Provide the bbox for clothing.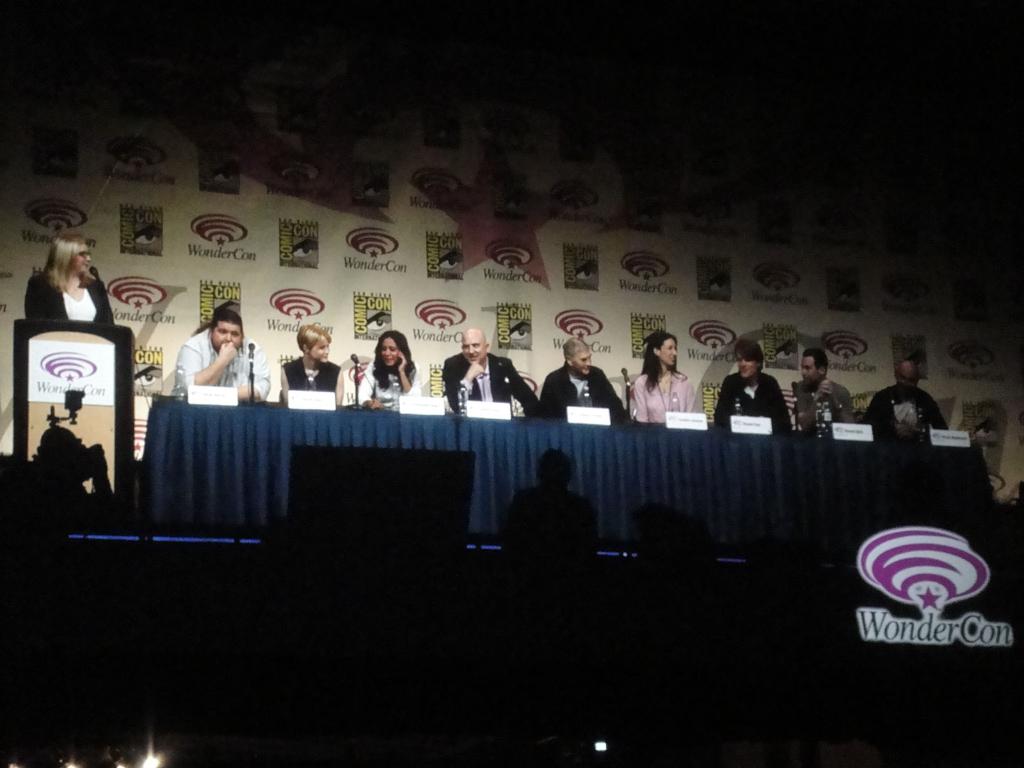
[x1=861, y1=374, x2=955, y2=442].
